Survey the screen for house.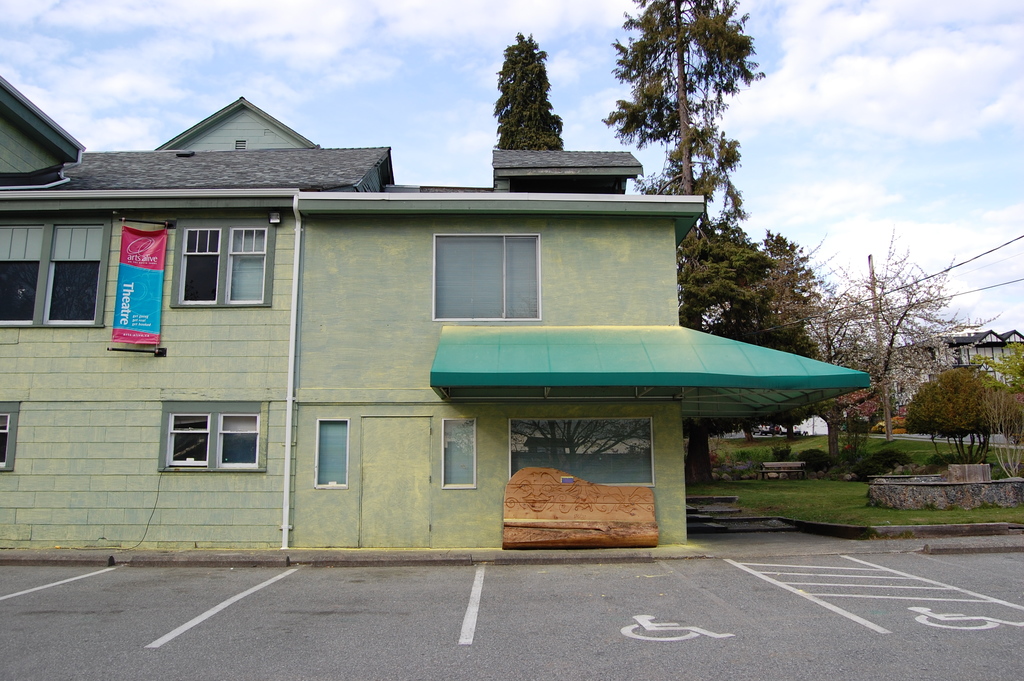
Survey found: BBox(0, 65, 876, 548).
